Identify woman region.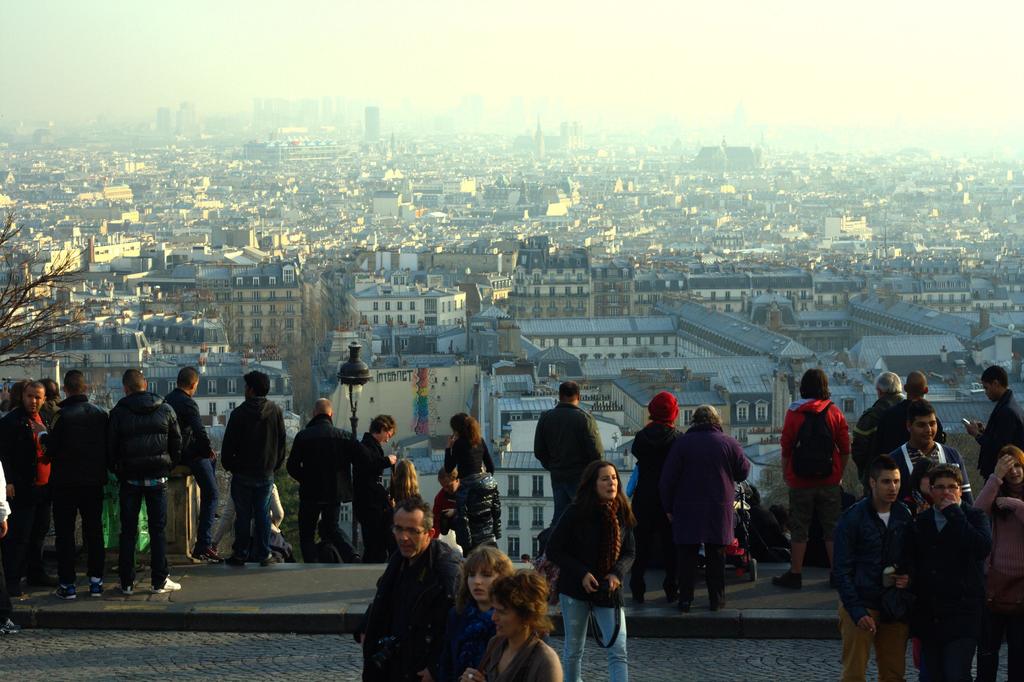
Region: x1=554, y1=464, x2=646, y2=646.
